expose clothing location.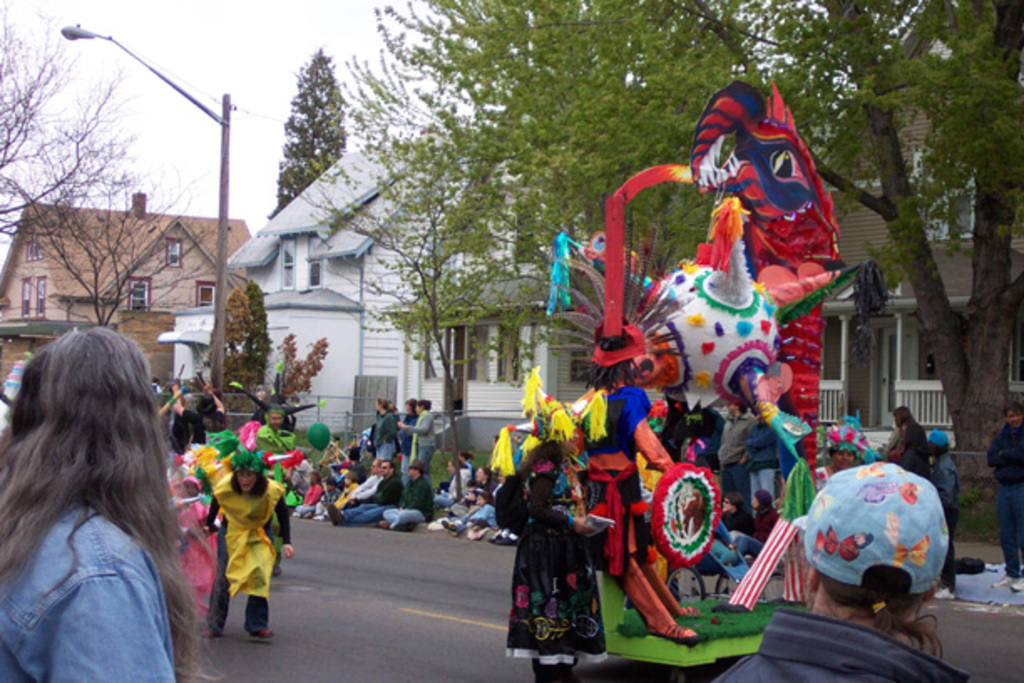
Exposed at {"left": 0, "top": 507, "right": 176, "bottom": 681}.
